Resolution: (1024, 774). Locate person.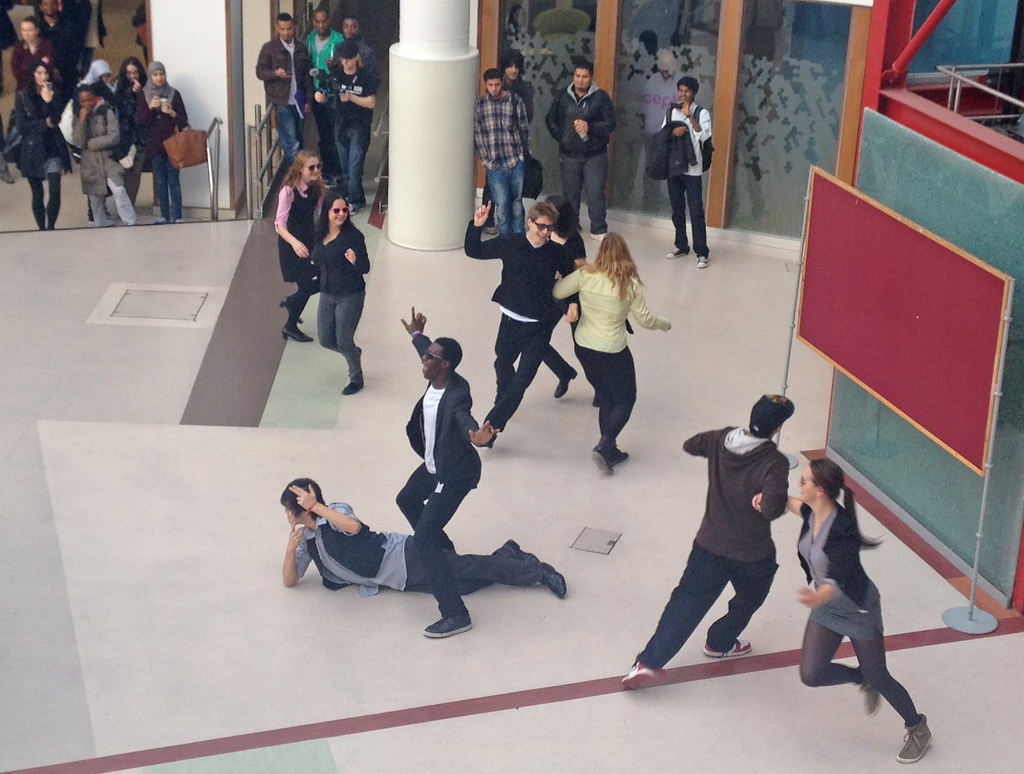
[x1=667, y1=72, x2=730, y2=248].
